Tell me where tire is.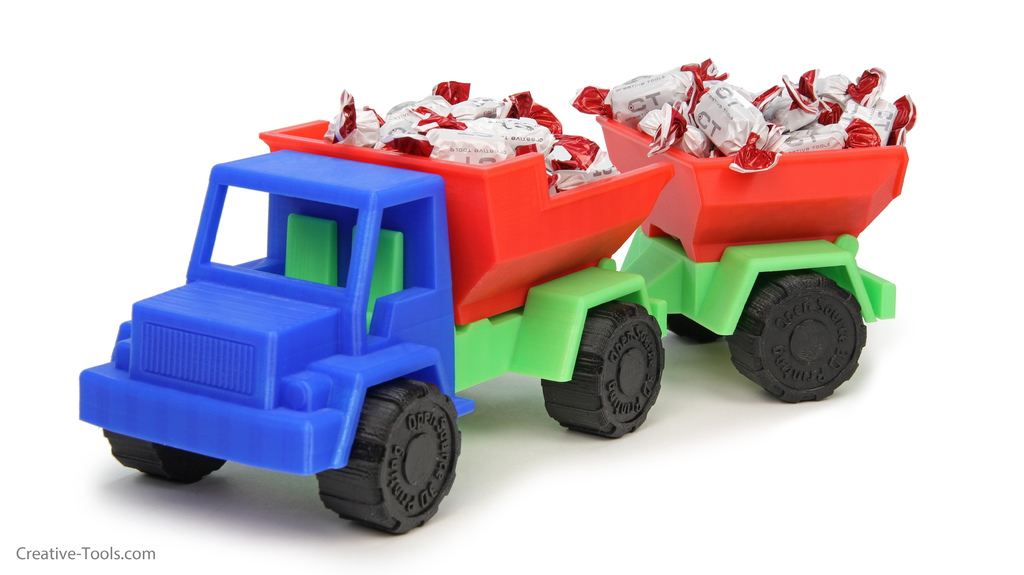
tire is at (left=541, top=295, right=667, bottom=439).
